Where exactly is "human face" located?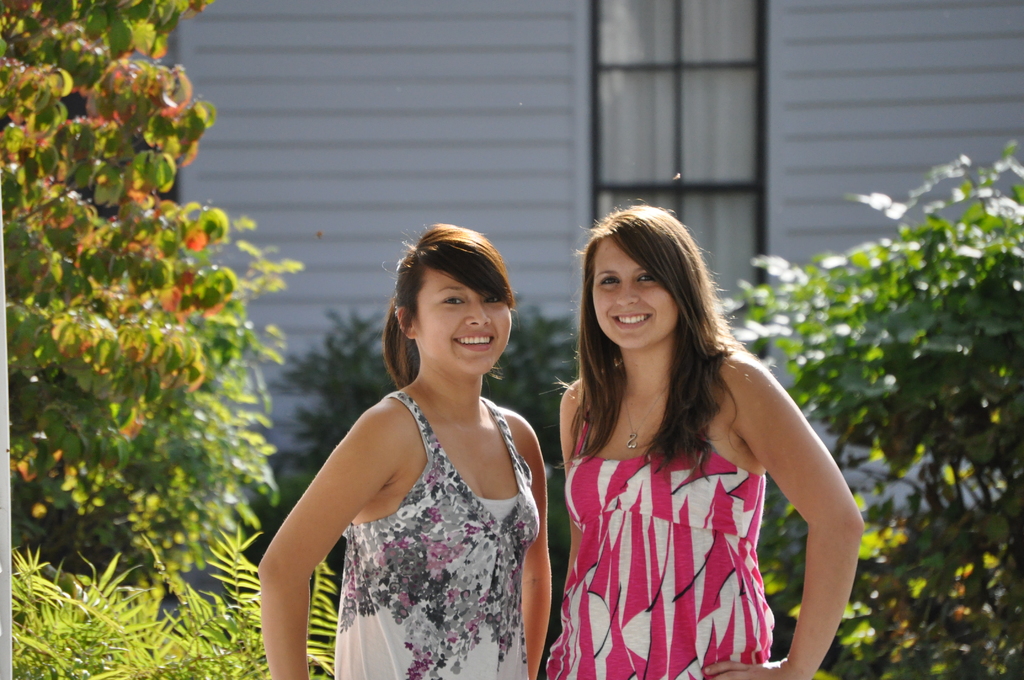
Its bounding box is detection(584, 239, 683, 345).
